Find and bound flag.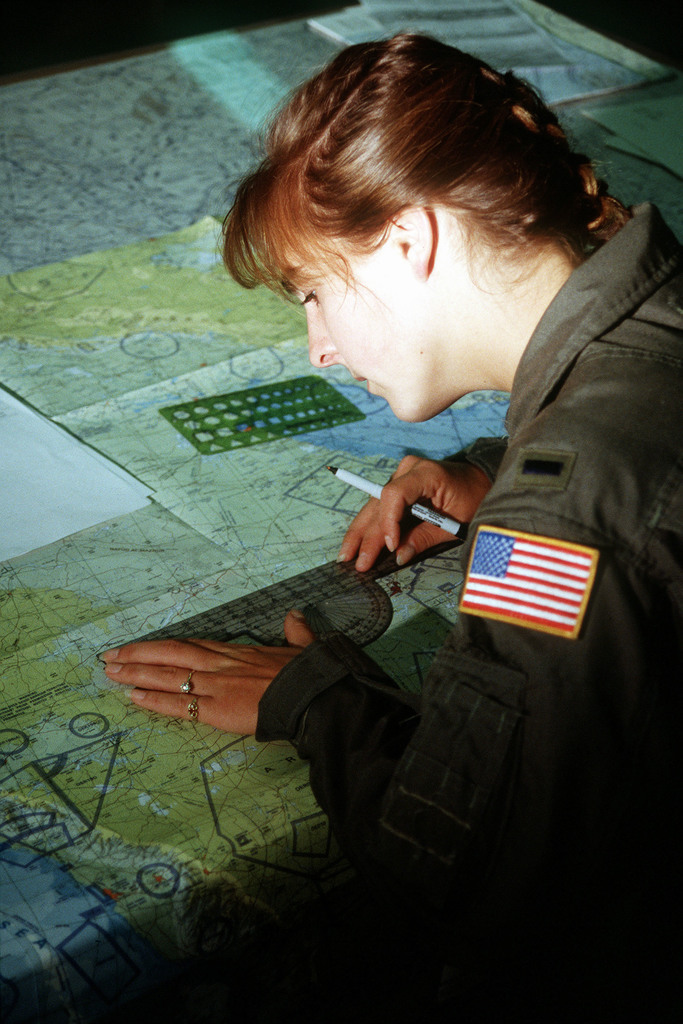
Bound: <bbox>452, 527, 611, 637</bbox>.
